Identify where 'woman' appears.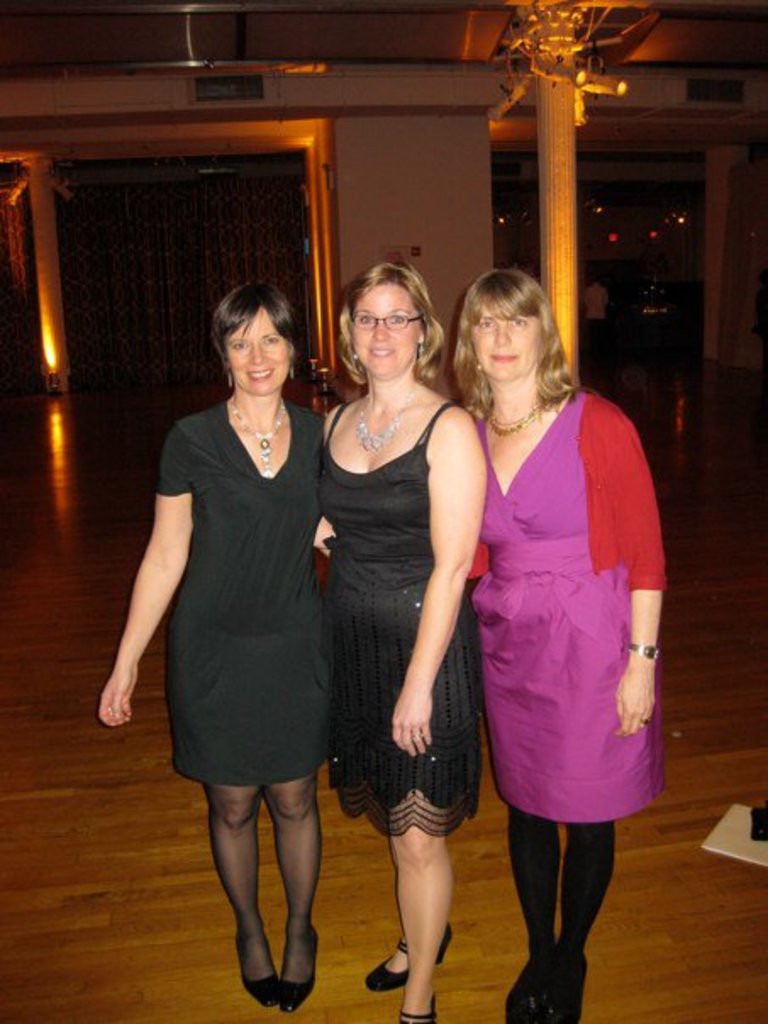
Appears at box(317, 258, 492, 1022).
